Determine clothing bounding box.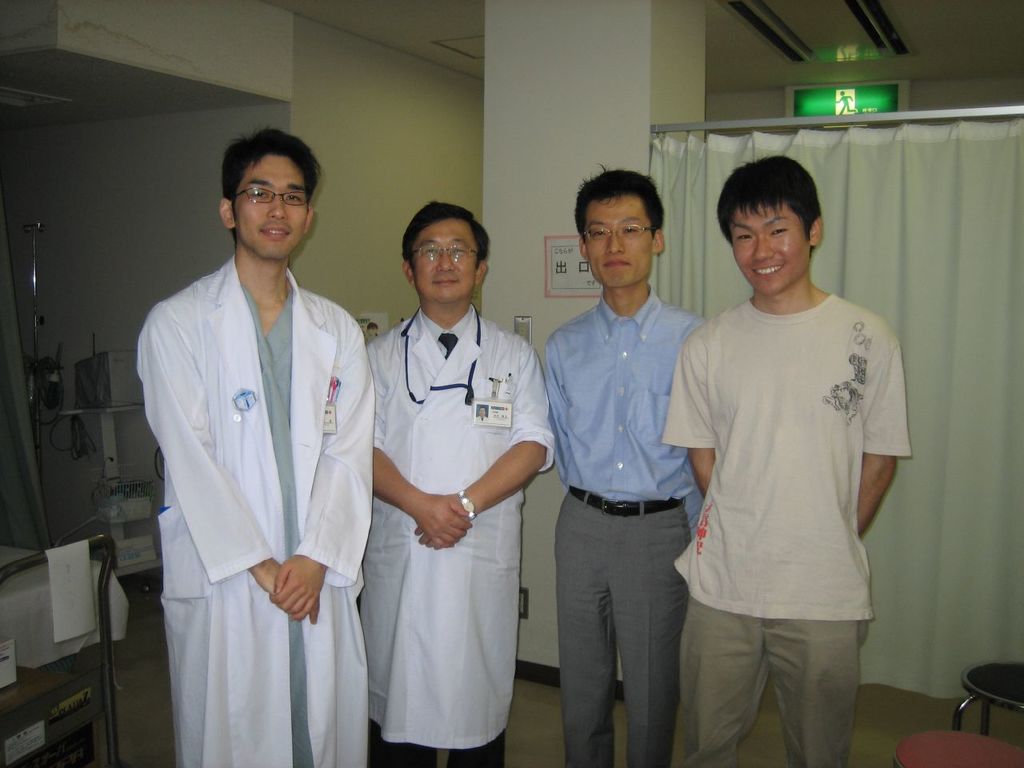
Determined: bbox(546, 282, 710, 767).
